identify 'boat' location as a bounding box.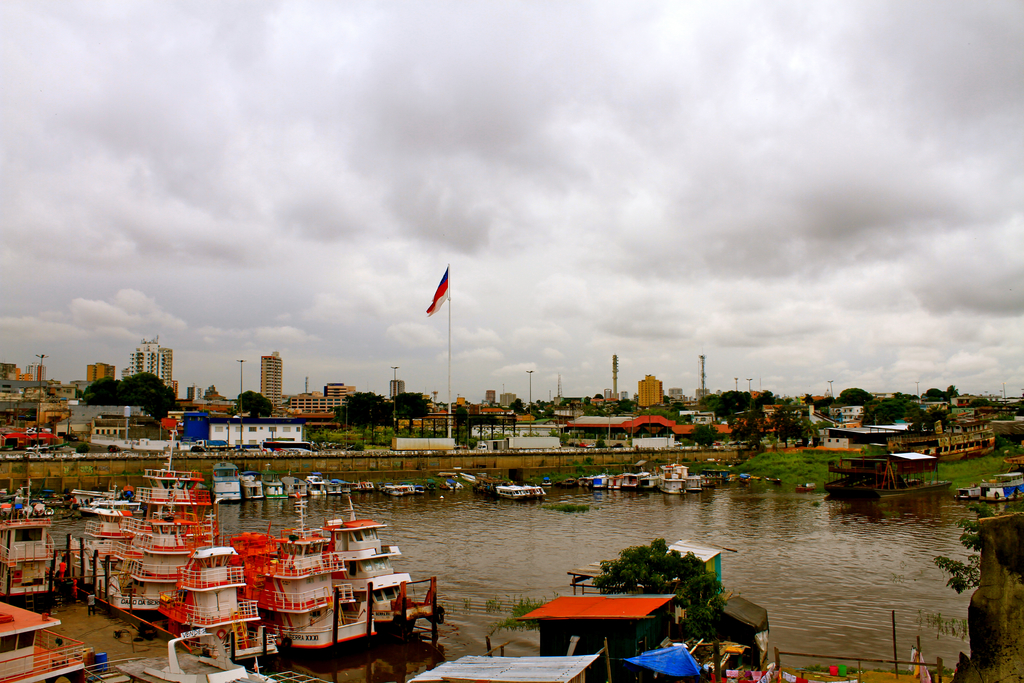
l=525, t=486, r=531, b=497.
